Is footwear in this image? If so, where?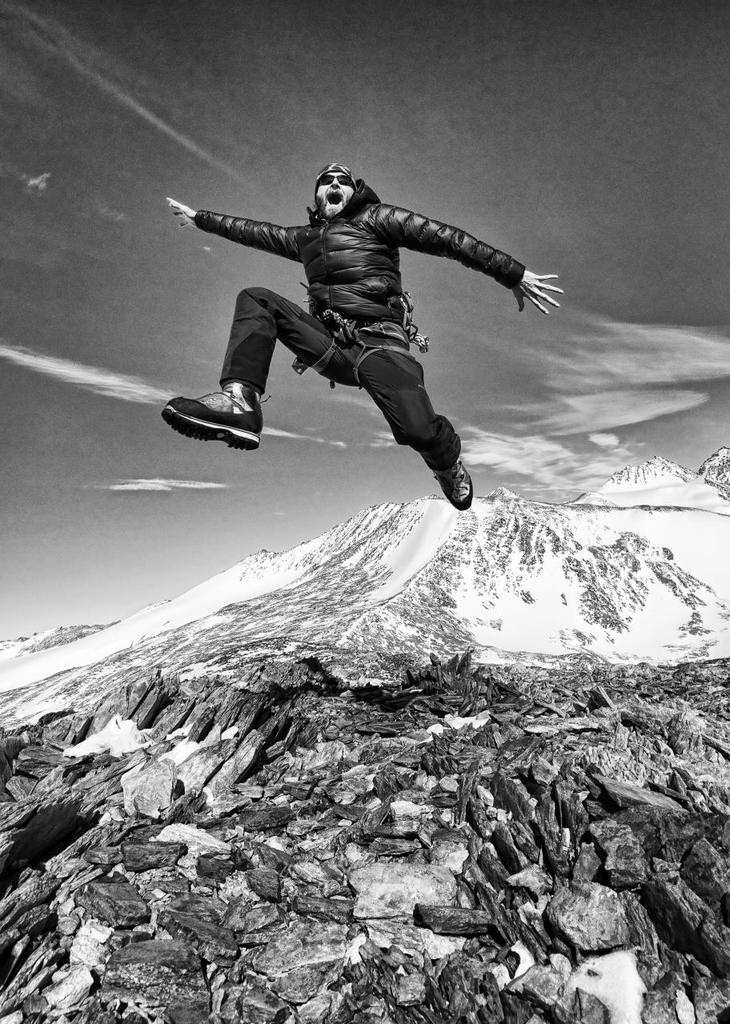
Yes, at <box>167,366,265,442</box>.
